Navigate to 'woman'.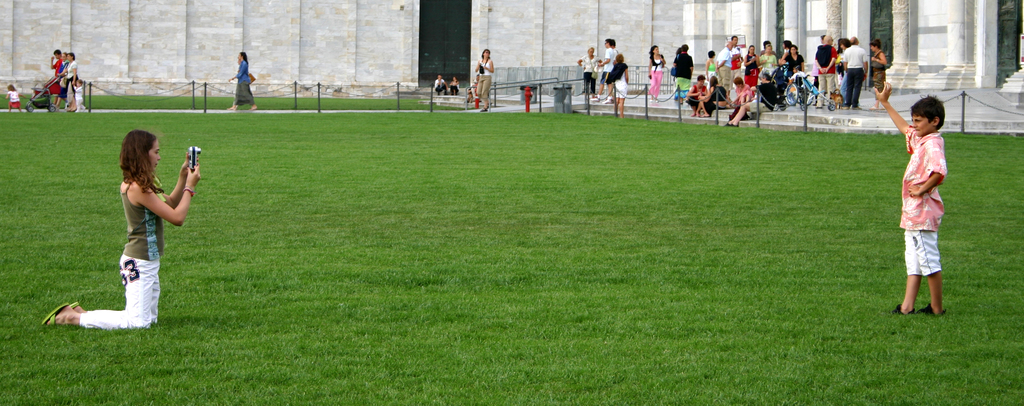
Navigation target: {"x1": 93, "y1": 115, "x2": 188, "y2": 350}.
